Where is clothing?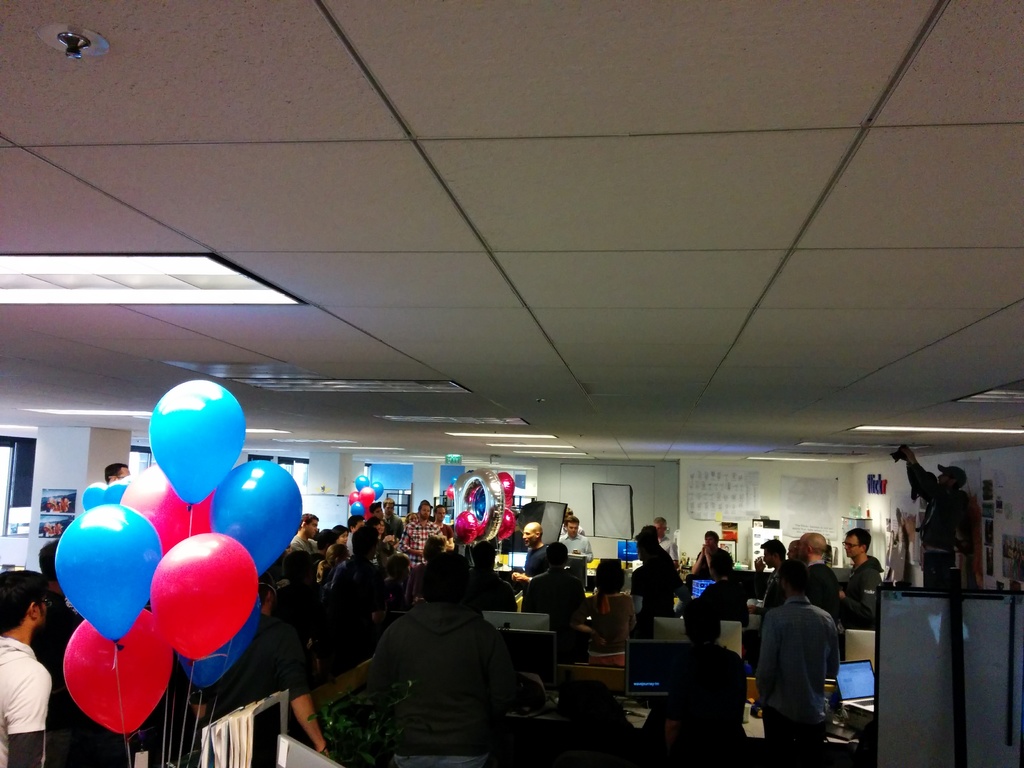
(384,512,398,539).
